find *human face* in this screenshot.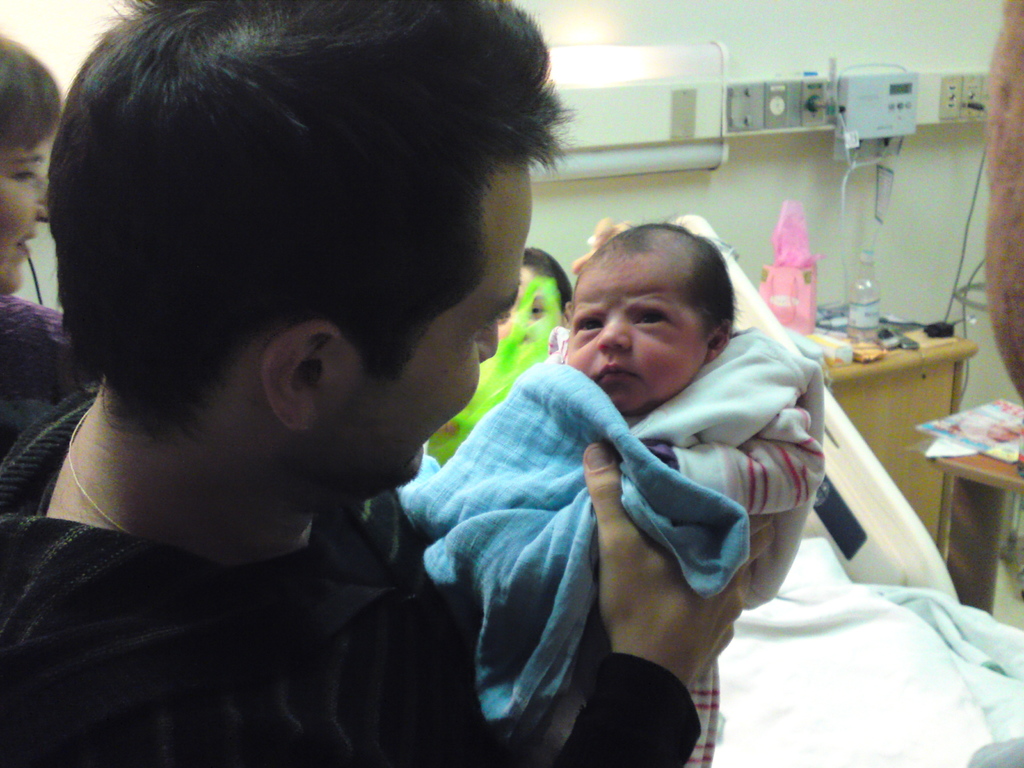
The bounding box for *human face* is (0,132,49,296).
